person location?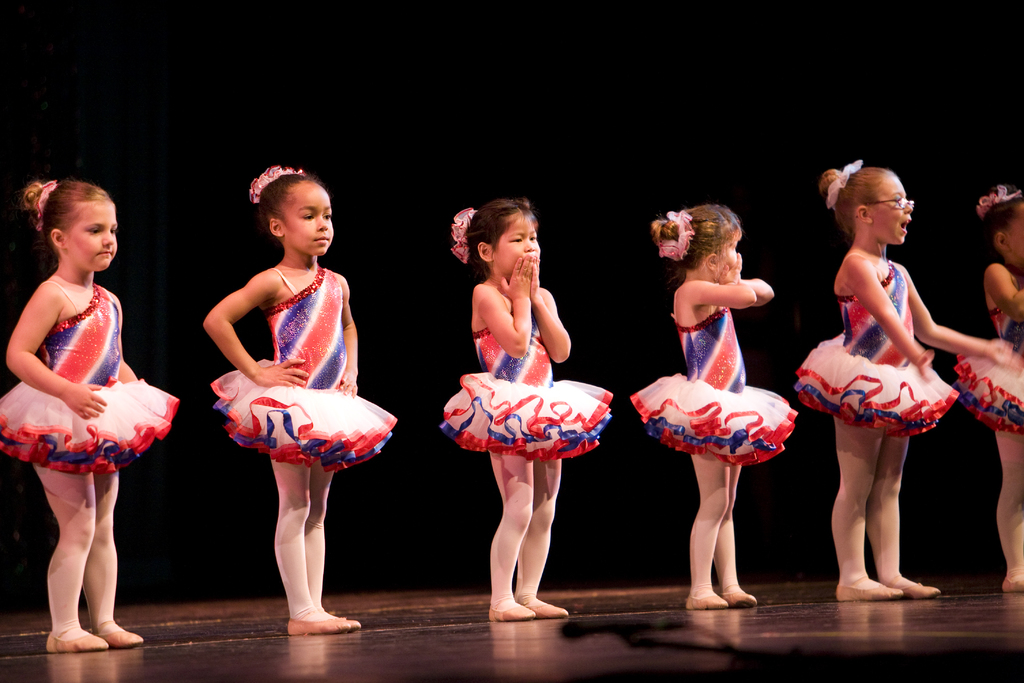
[left=951, top=178, right=1023, bottom=593]
